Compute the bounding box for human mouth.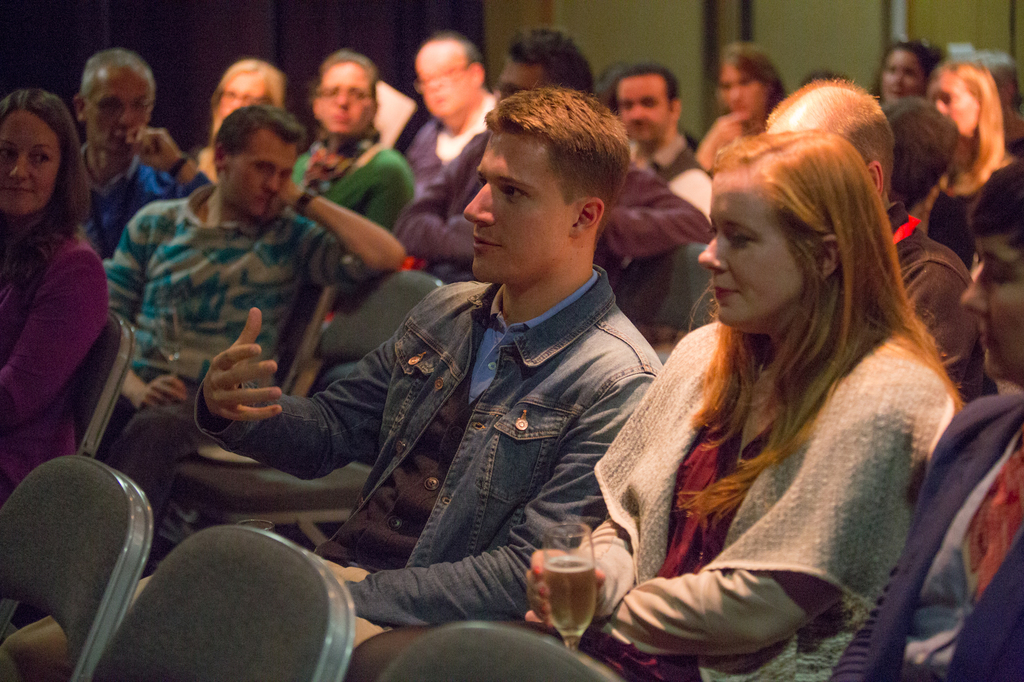
crop(708, 279, 747, 309).
